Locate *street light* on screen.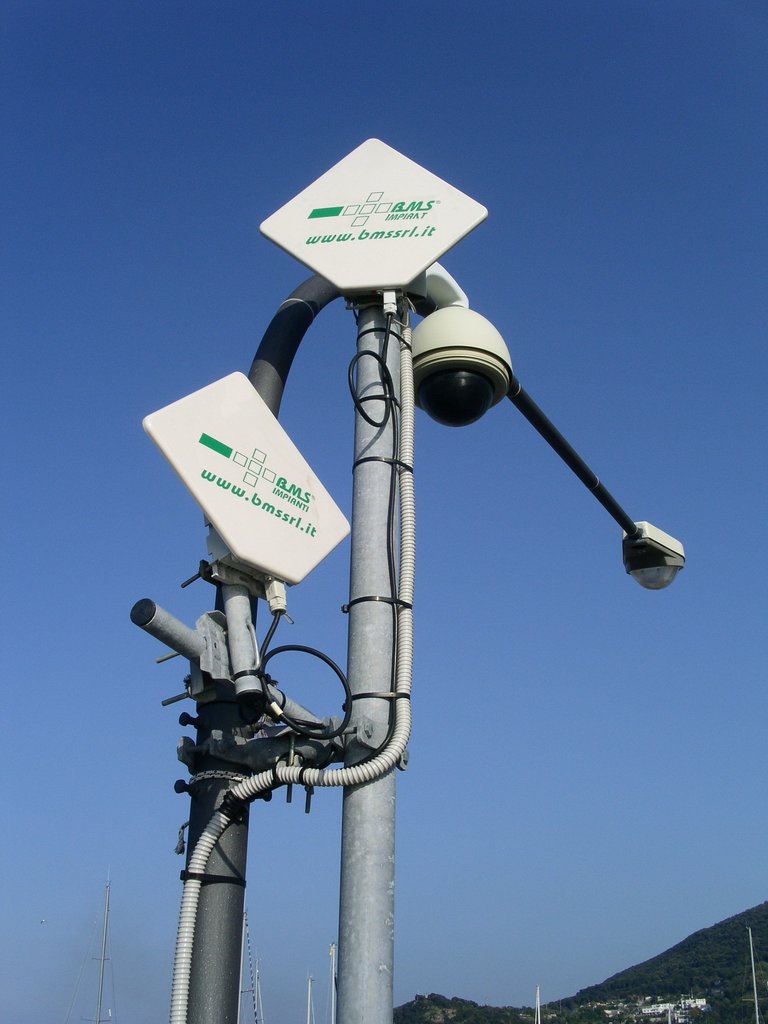
On screen at rect(744, 927, 758, 1023).
